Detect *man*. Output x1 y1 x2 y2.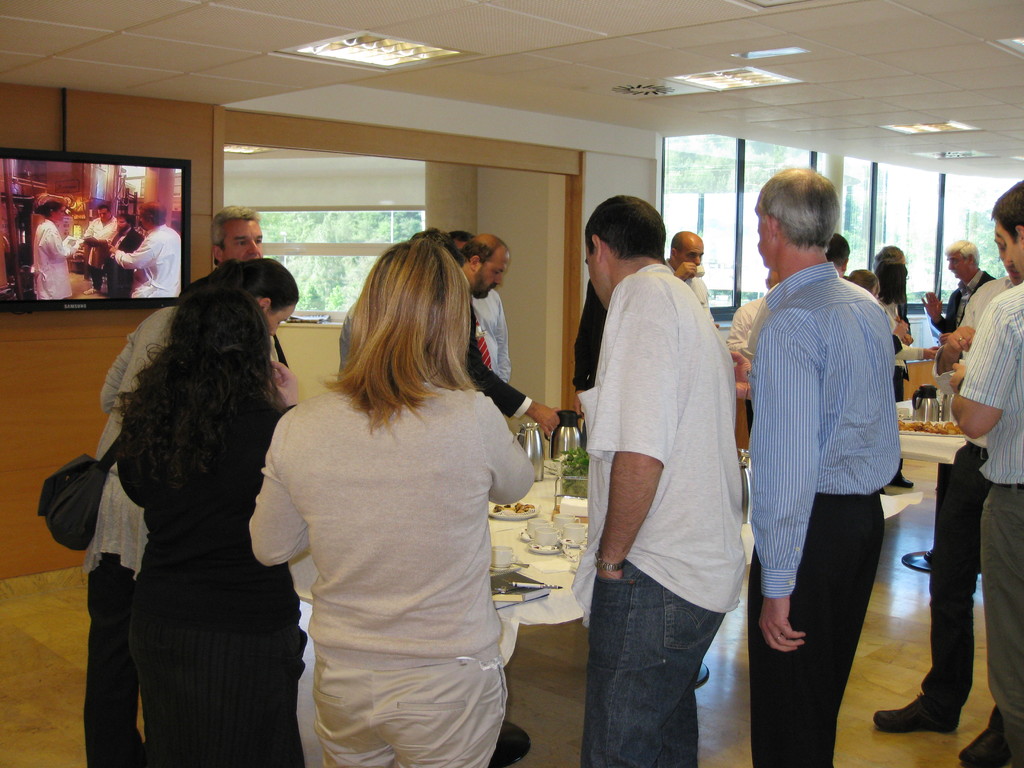
945 176 1023 767.
